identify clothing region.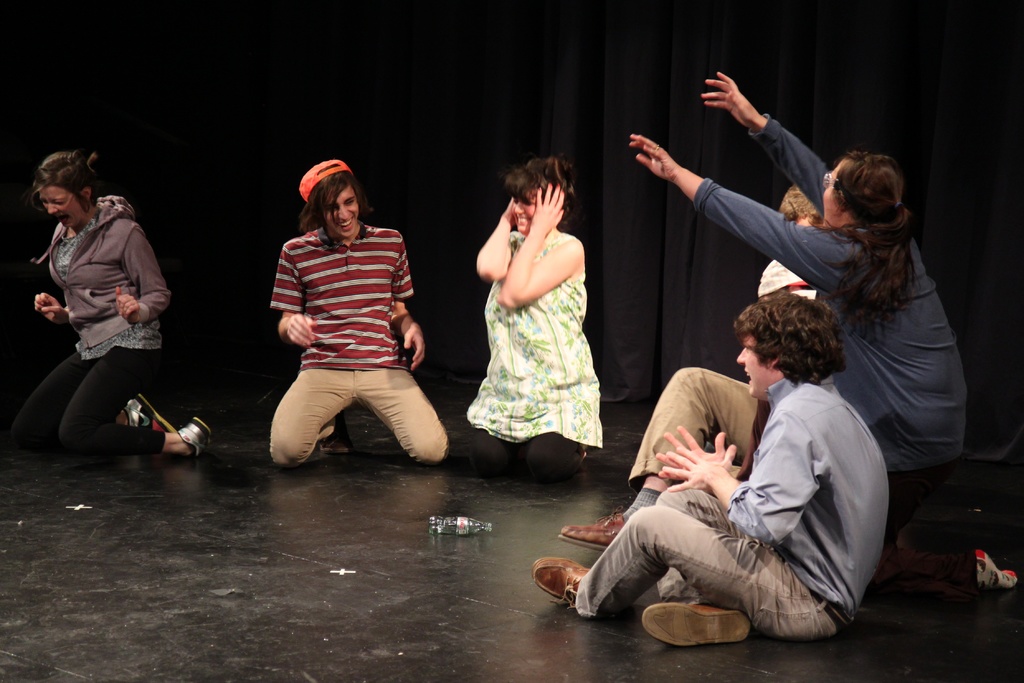
Region: [465,215,611,489].
